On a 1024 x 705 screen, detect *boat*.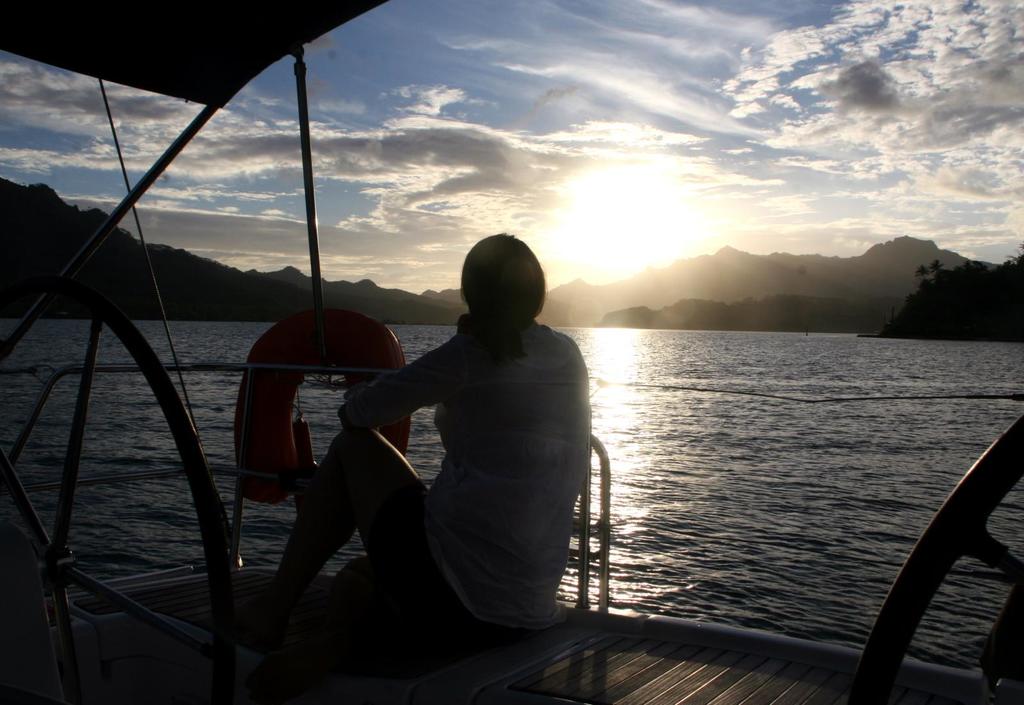
bbox=[0, 0, 1023, 704].
